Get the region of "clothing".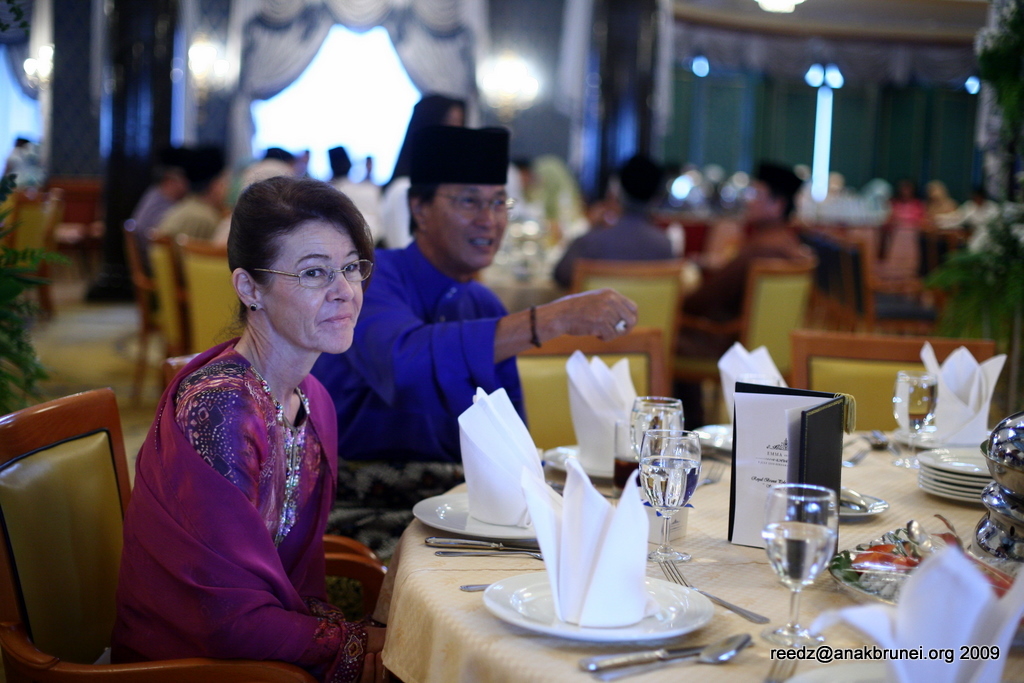
bbox=(537, 205, 682, 291).
